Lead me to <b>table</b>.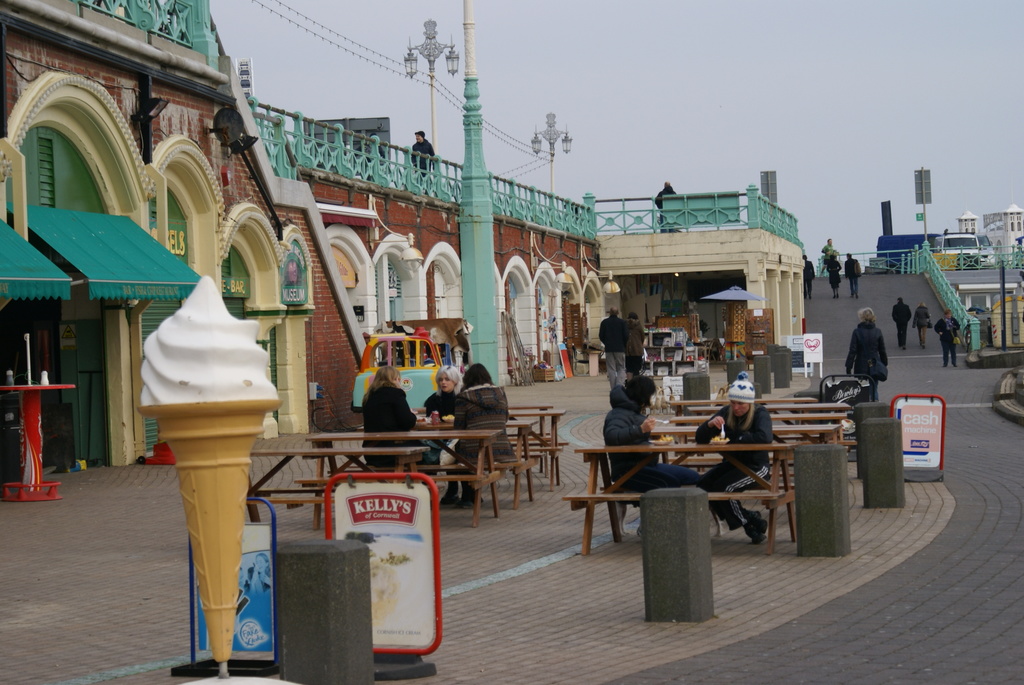
Lead to (left=246, top=447, right=424, bottom=527).
